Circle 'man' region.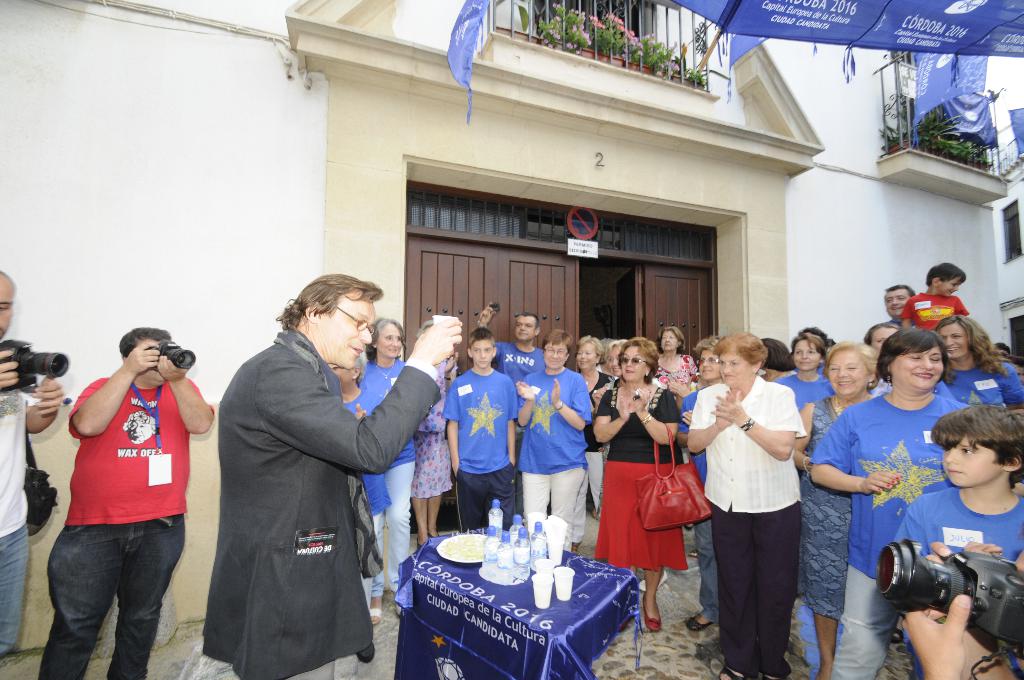
Region: Rect(0, 266, 65, 653).
